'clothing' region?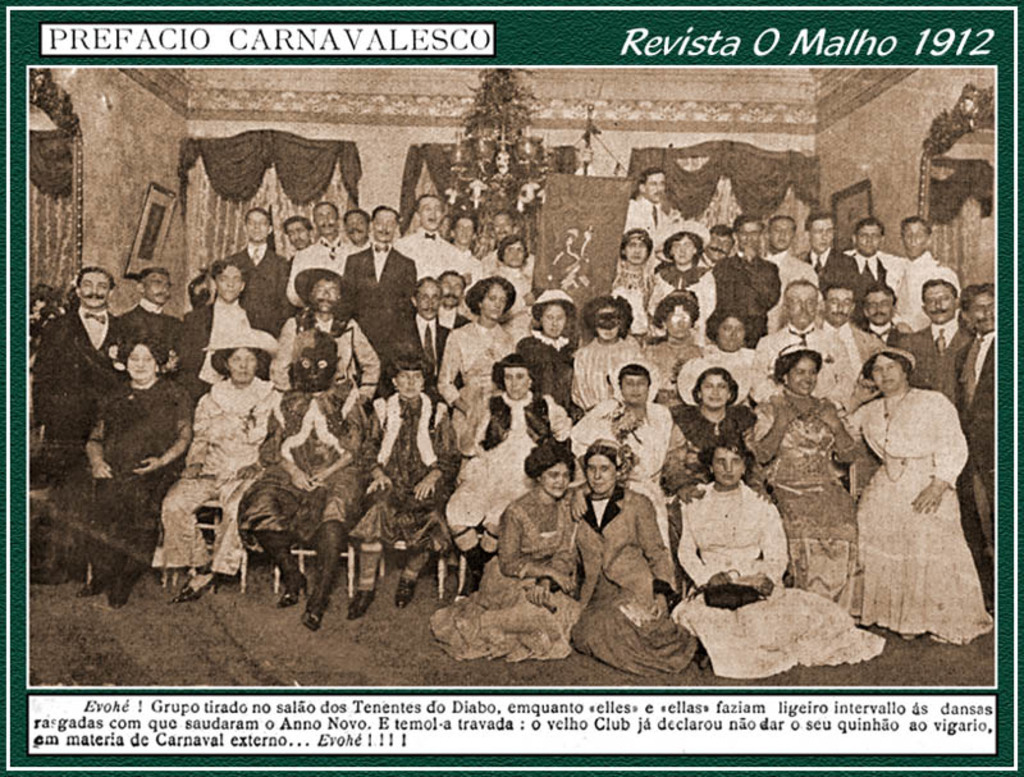
673:477:881:678
